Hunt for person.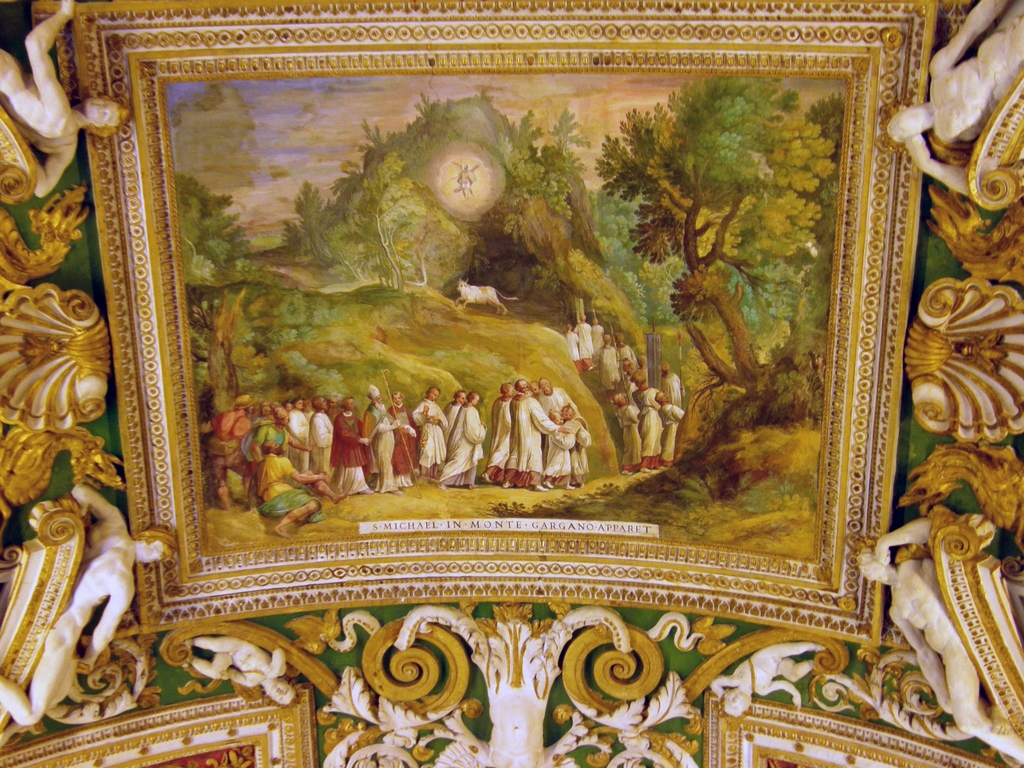
Hunted down at <region>441, 390, 488, 490</region>.
